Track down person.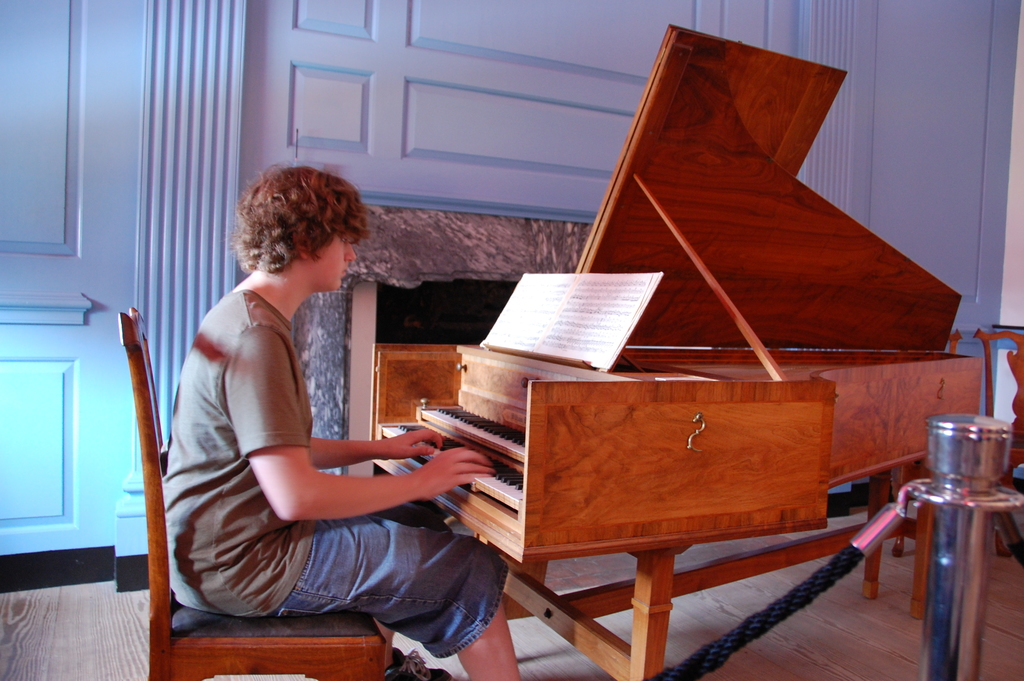
Tracked to box(194, 127, 563, 671).
